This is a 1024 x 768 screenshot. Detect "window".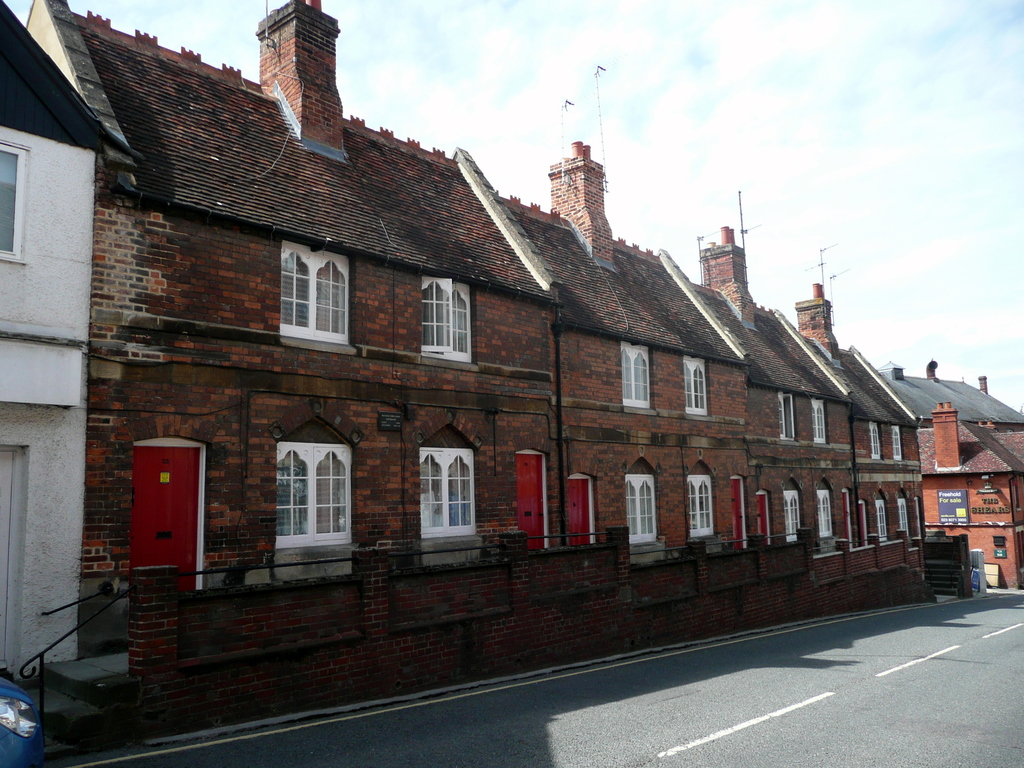
[277, 236, 351, 346].
